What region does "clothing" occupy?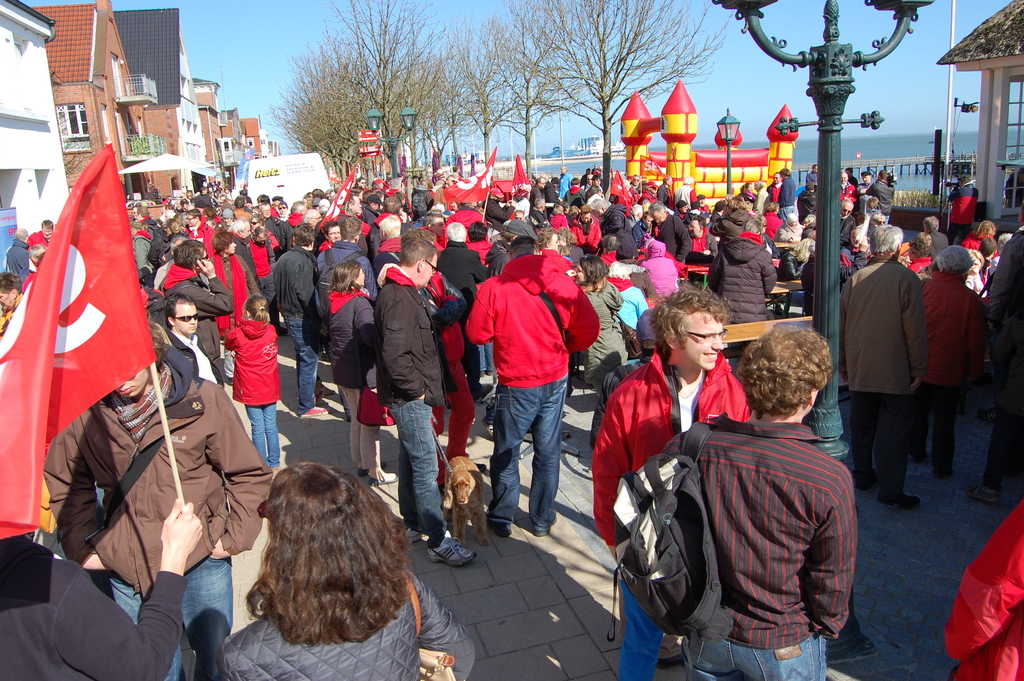
detection(324, 288, 380, 445).
